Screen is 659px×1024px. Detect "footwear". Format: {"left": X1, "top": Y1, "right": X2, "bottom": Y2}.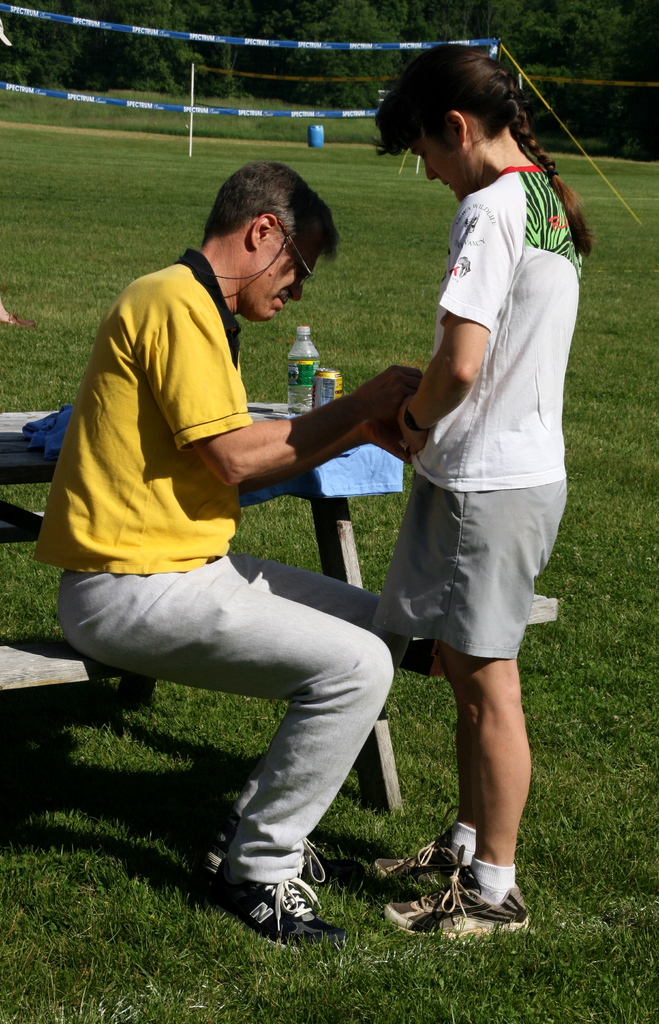
{"left": 367, "top": 833, "right": 487, "bottom": 888}.
